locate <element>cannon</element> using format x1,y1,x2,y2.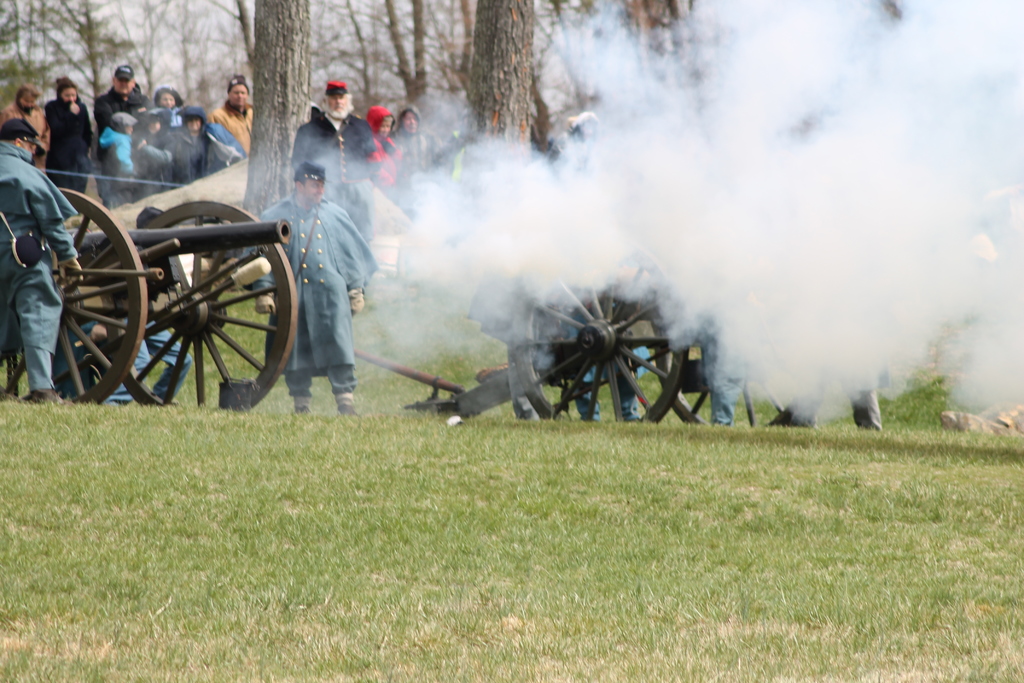
0,185,301,410.
